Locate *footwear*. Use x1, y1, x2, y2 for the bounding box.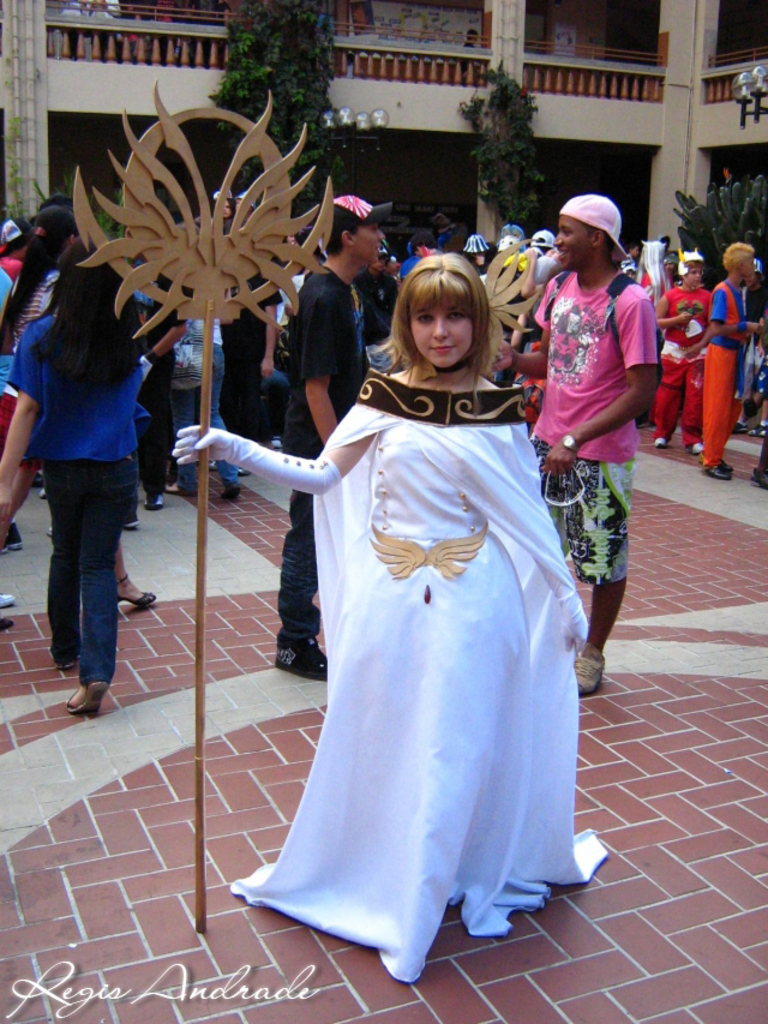
46, 655, 122, 721.
